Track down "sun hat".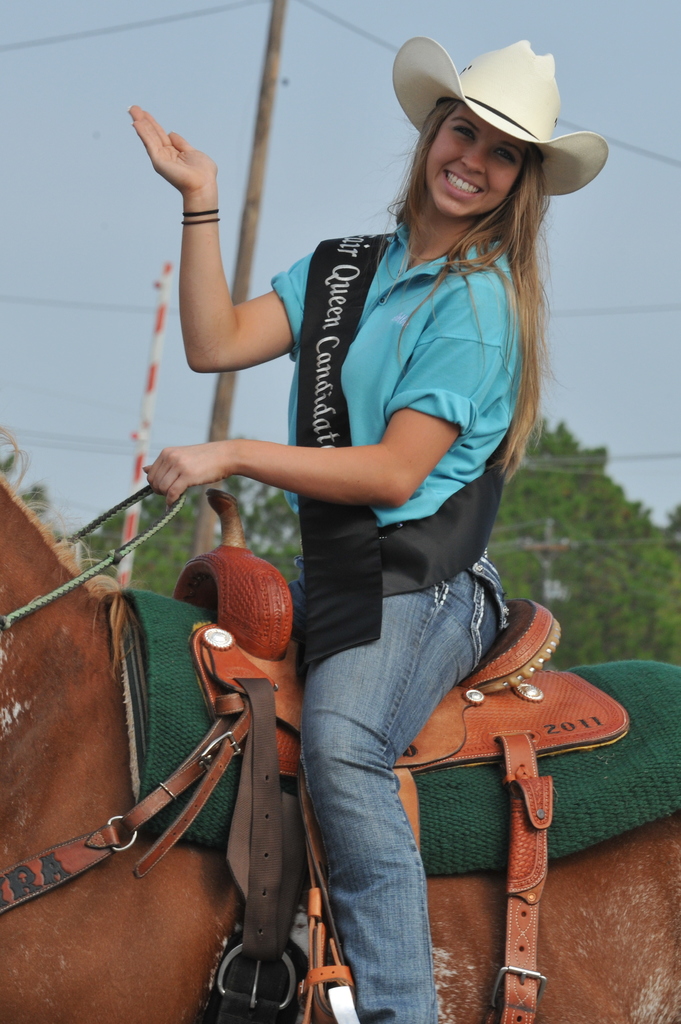
Tracked to <region>382, 29, 616, 216</region>.
